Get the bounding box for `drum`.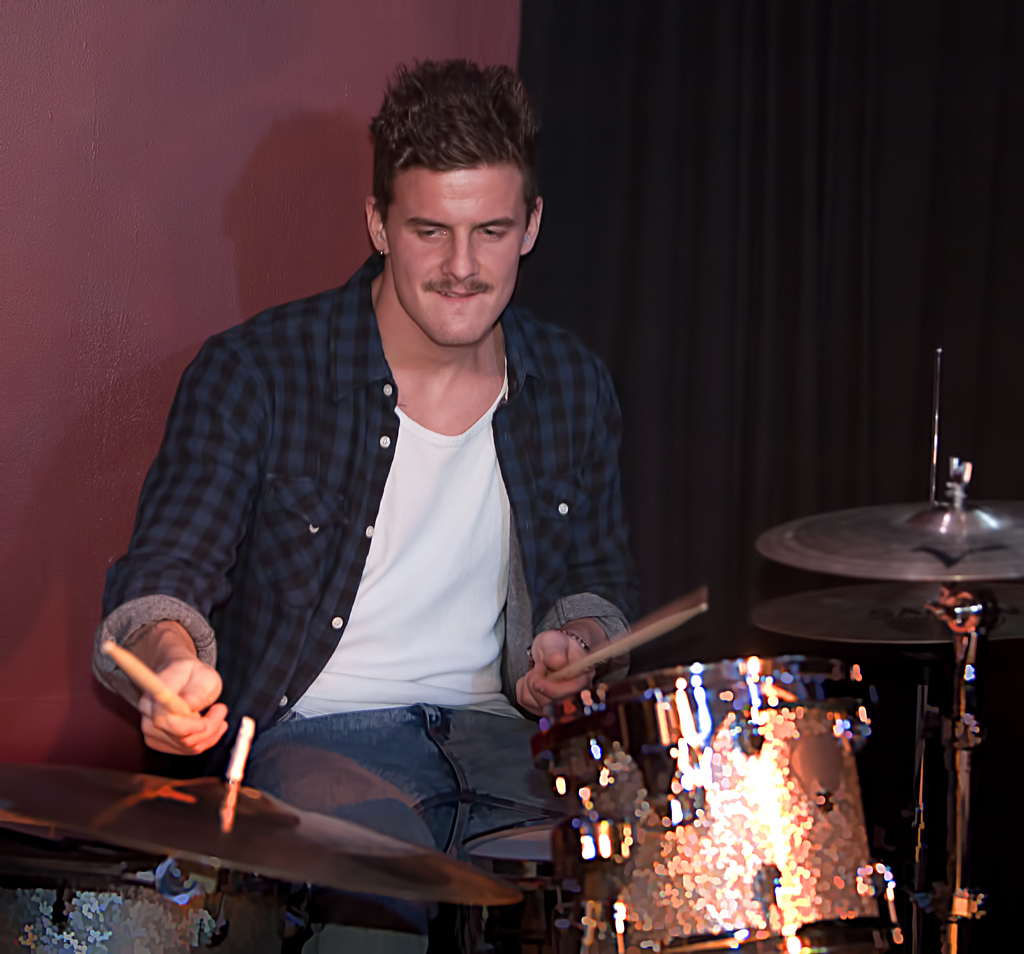
(left=535, top=667, right=867, bottom=944).
